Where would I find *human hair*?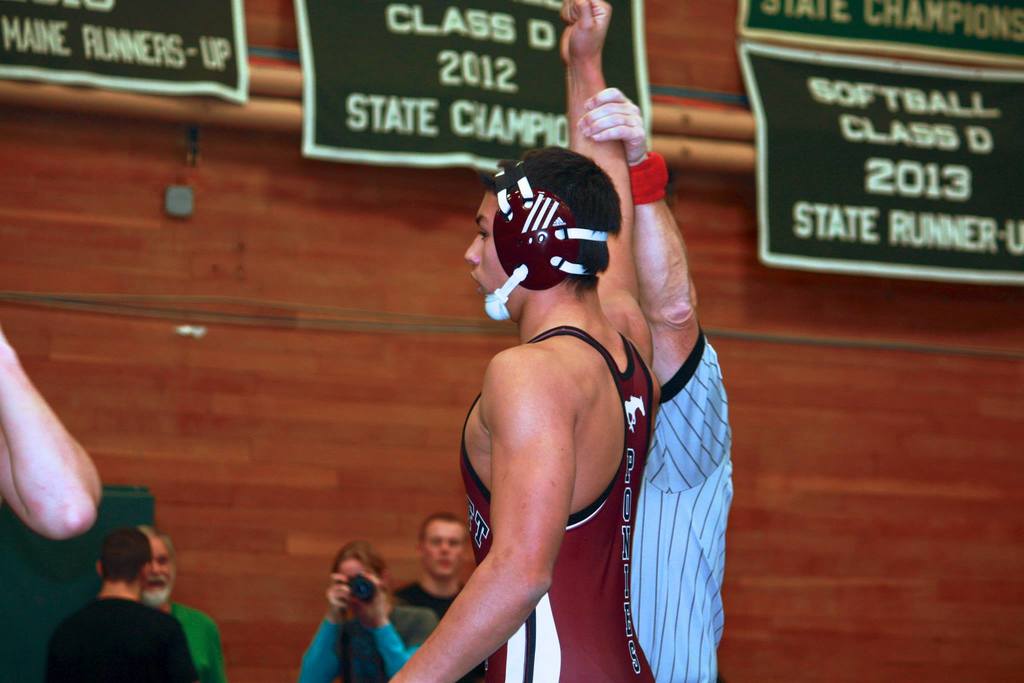
At [x1=98, y1=525, x2=150, y2=590].
